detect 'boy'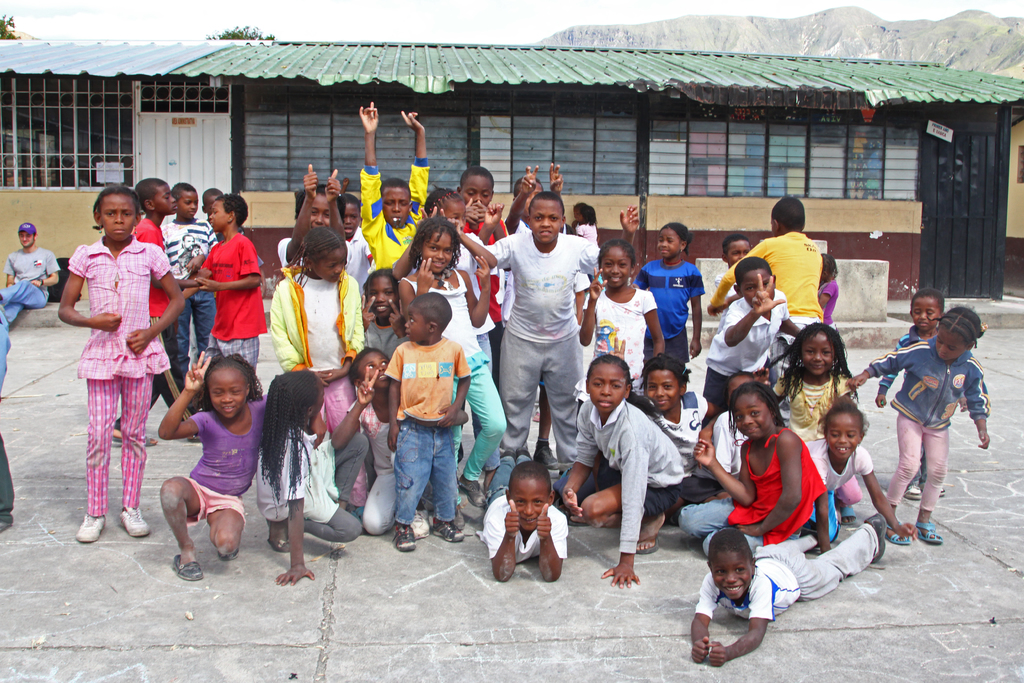
691:513:888:672
